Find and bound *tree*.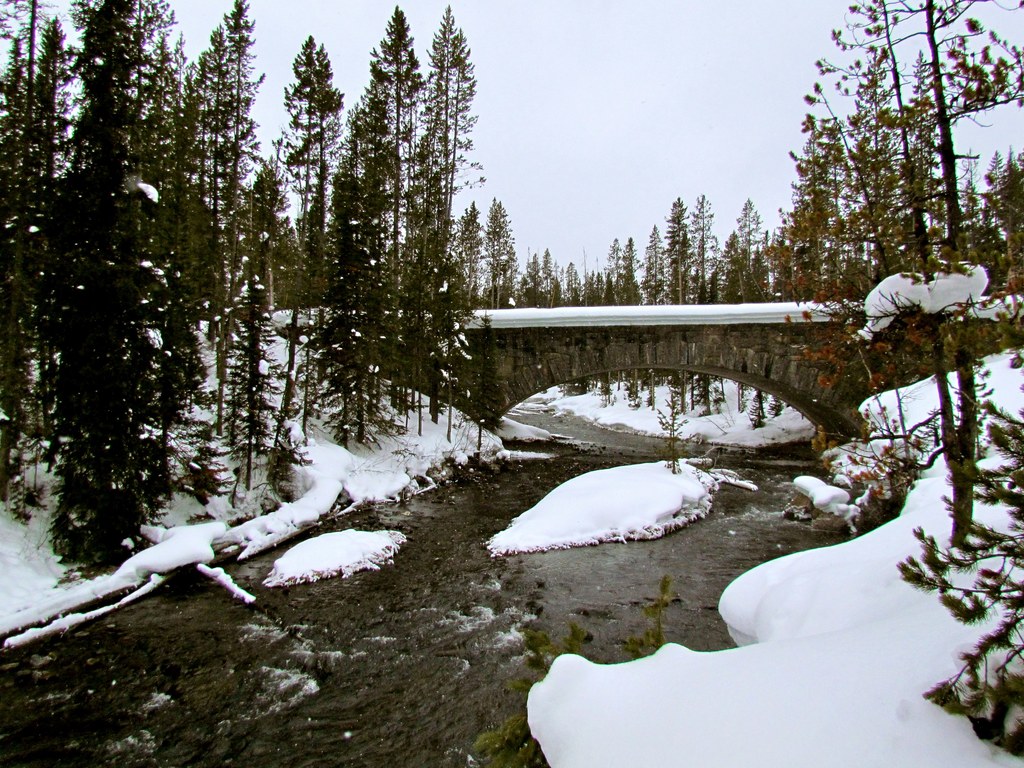
Bound: (x1=582, y1=262, x2=609, y2=394).
